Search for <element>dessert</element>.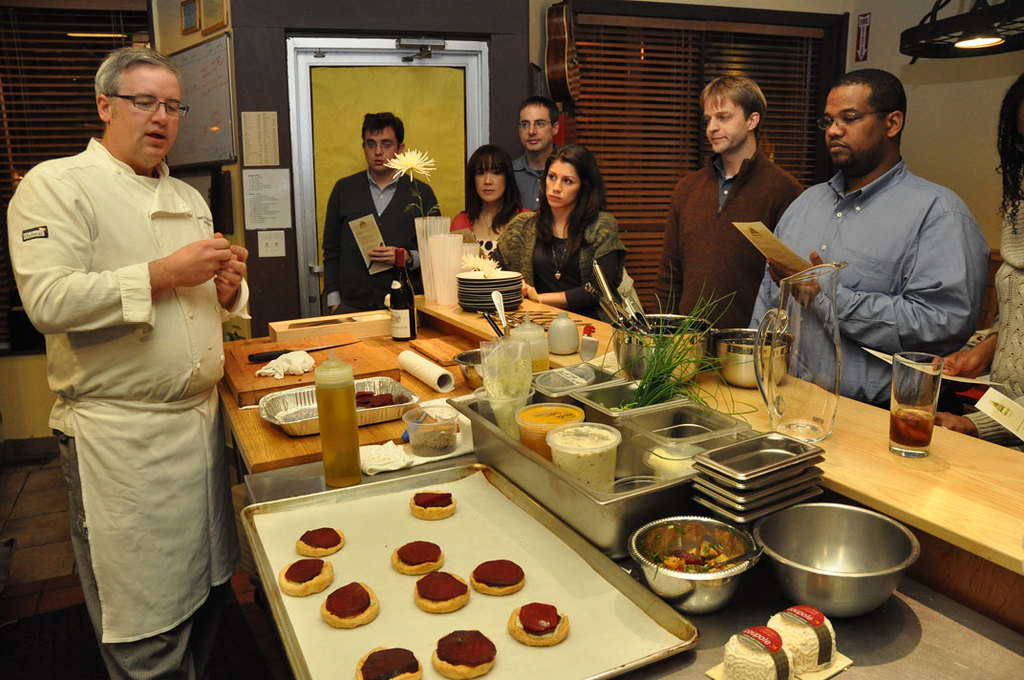
Found at [x1=420, y1=568, x2=460, y2=613].
